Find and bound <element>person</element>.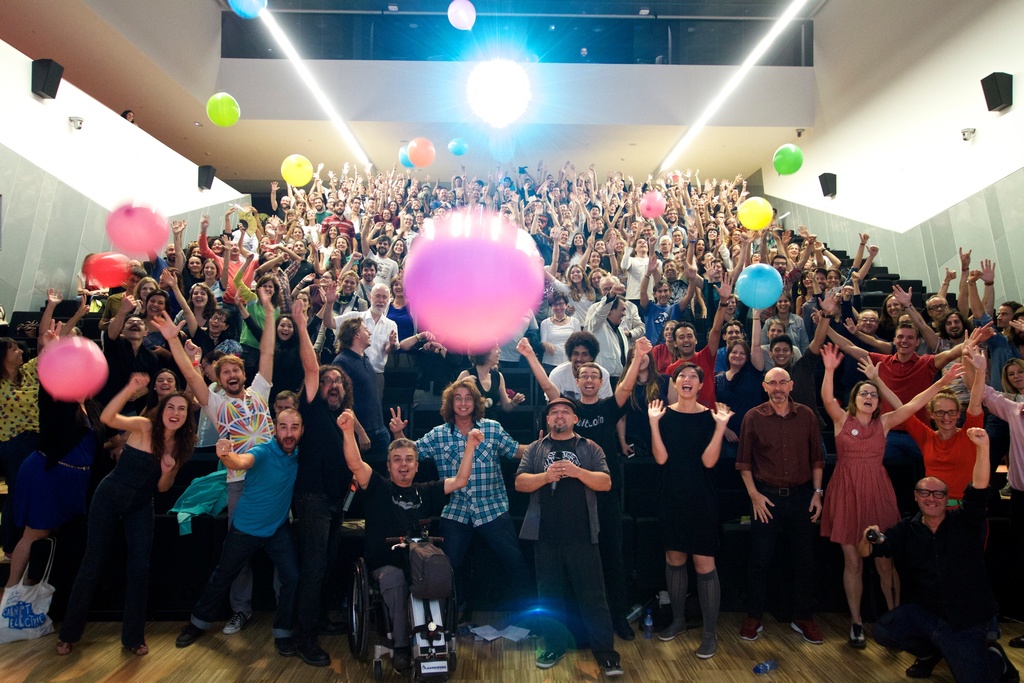
Bound: (287, 176, 308, 200).
